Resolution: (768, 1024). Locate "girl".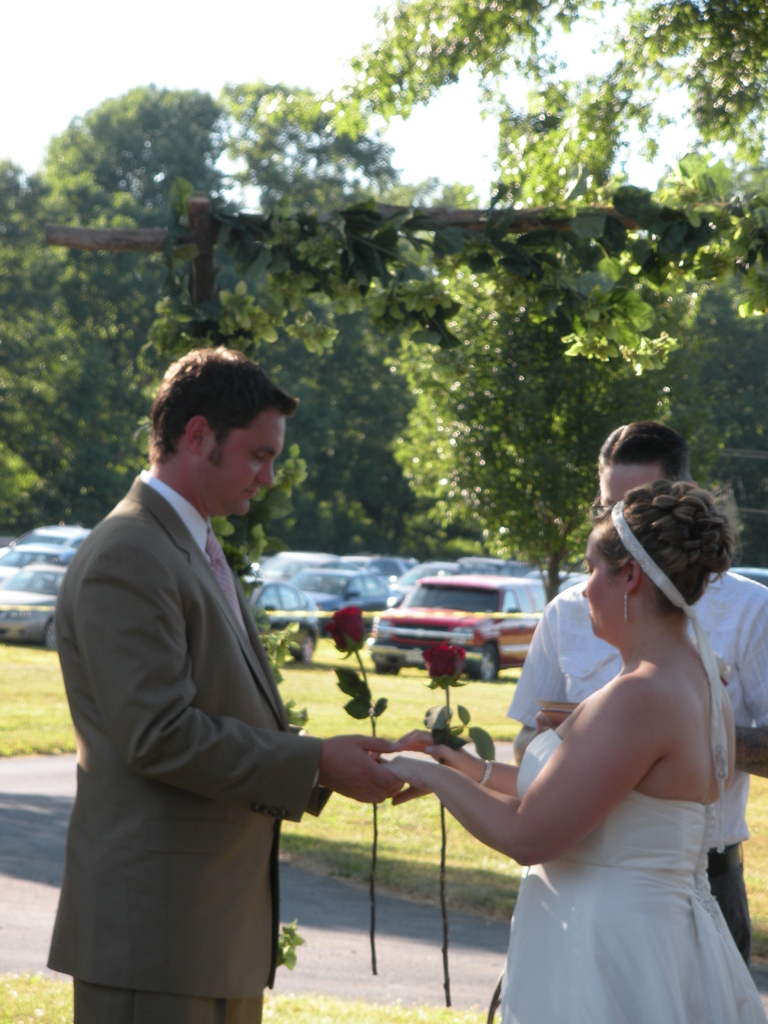
detection(460, 431, 752, 1023).
